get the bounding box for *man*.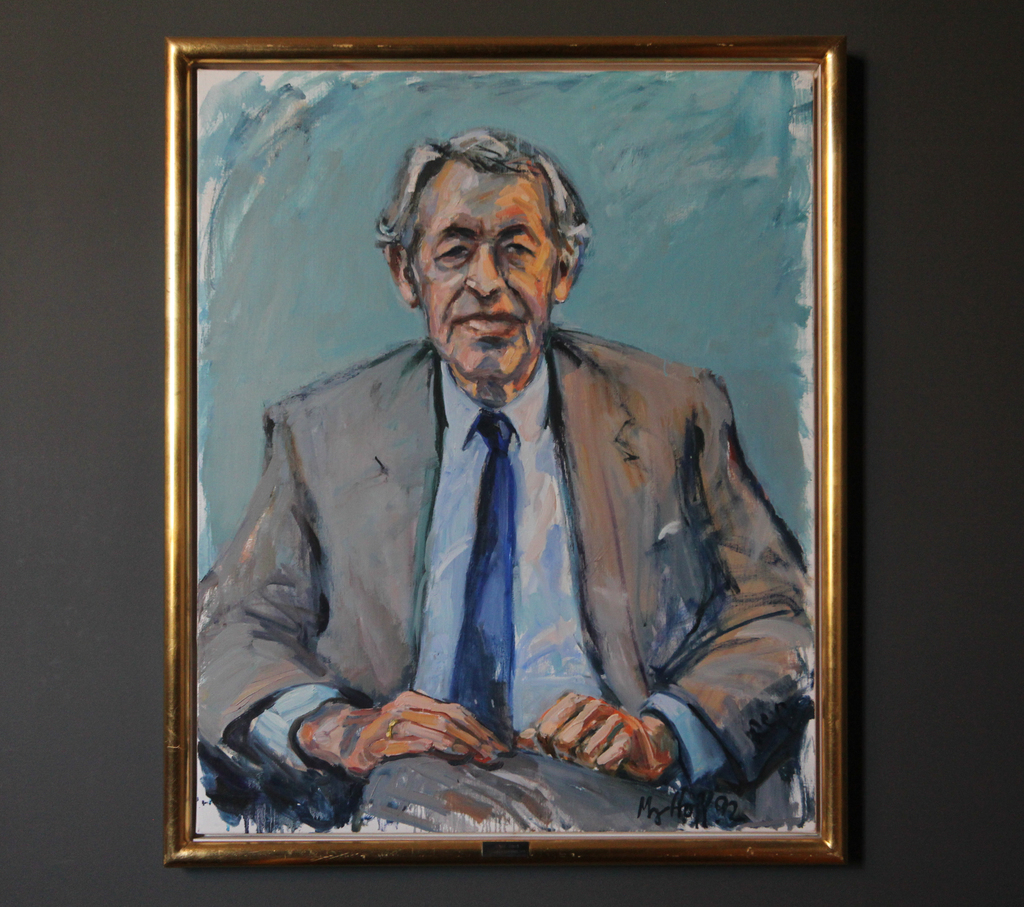
region(216, 143, 792, 825).
